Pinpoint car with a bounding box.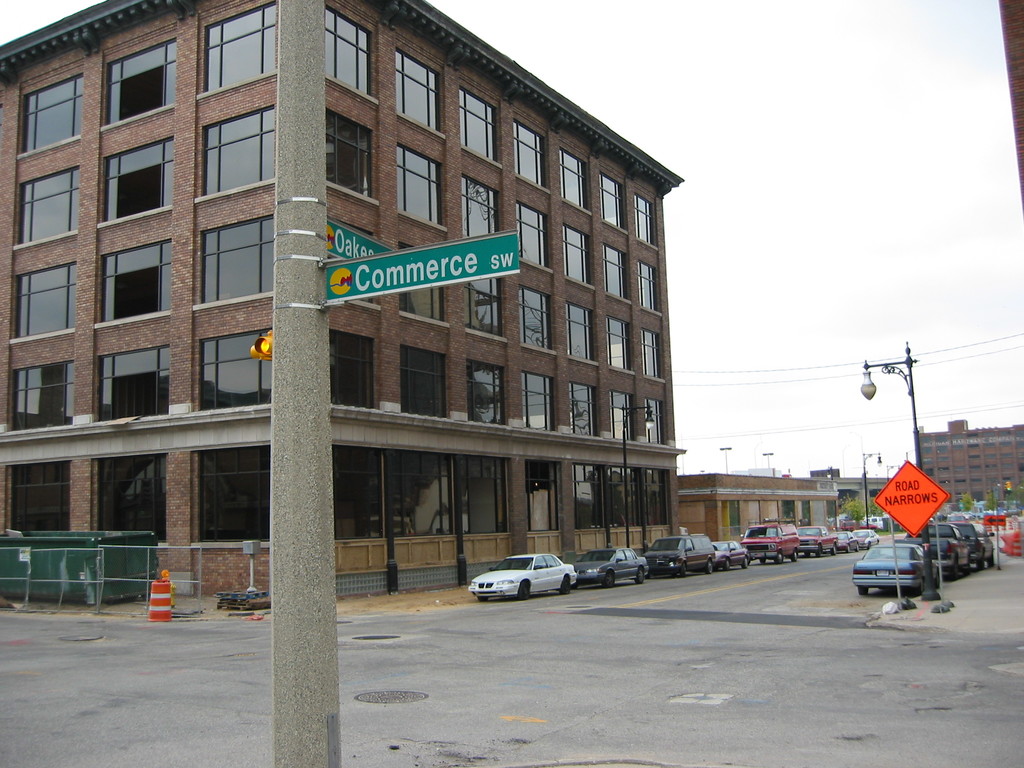
x1=467 y1=549 x2=577 y2=600.
